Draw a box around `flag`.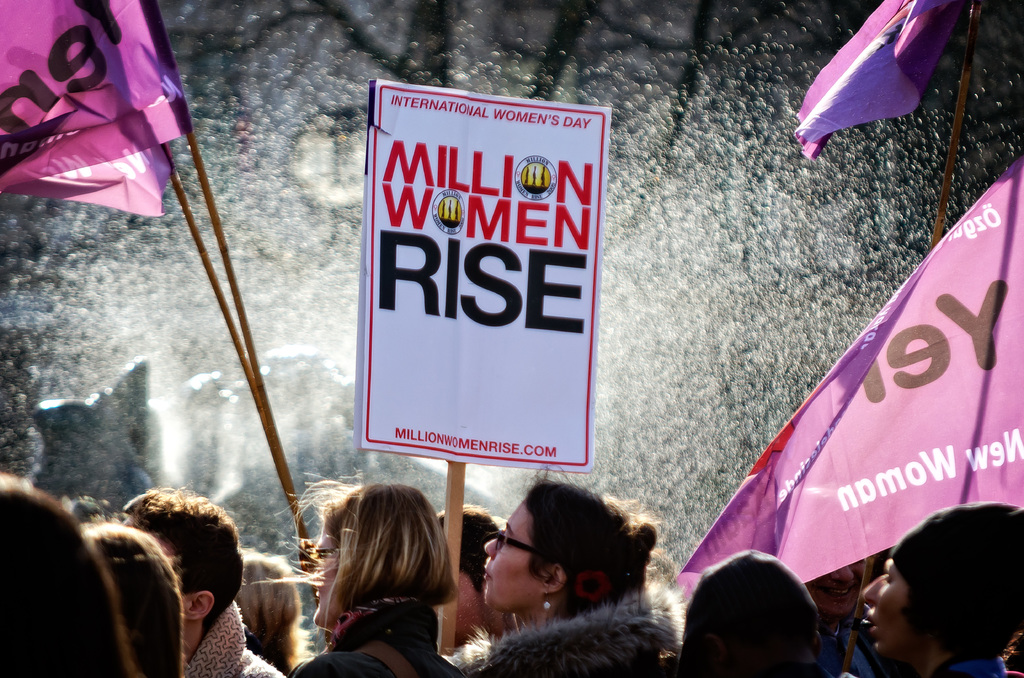
region(674, 150, 1023, 609).
